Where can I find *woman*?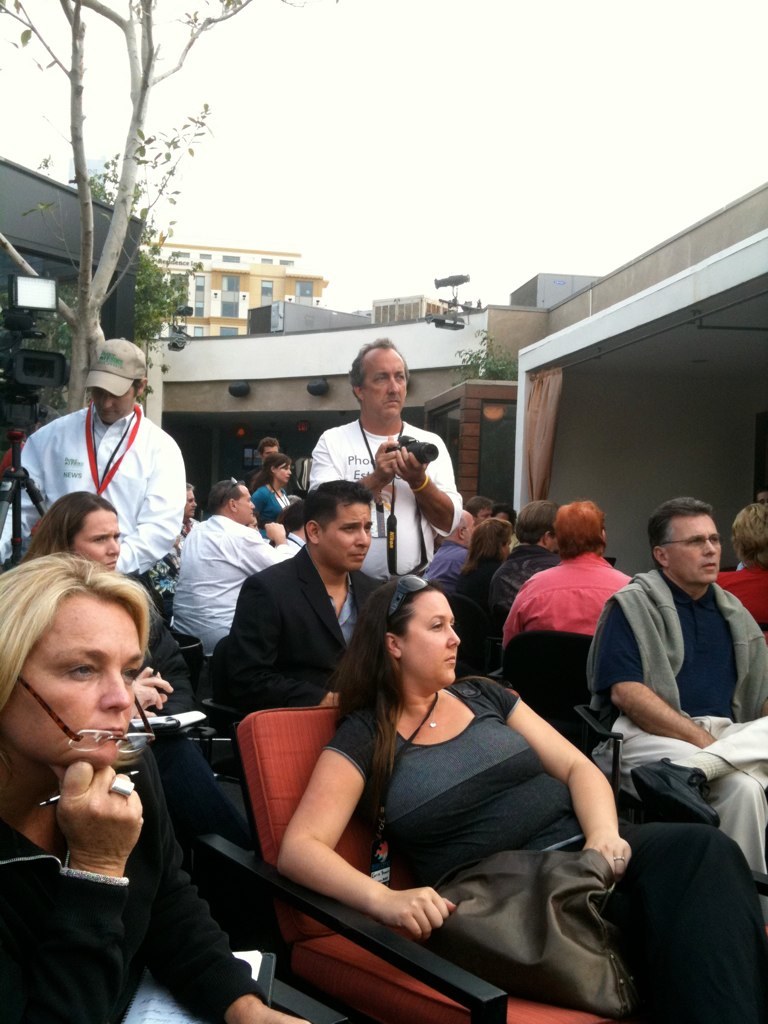
You can find it at x1=248 y1=451 x2=292 y2=533.
